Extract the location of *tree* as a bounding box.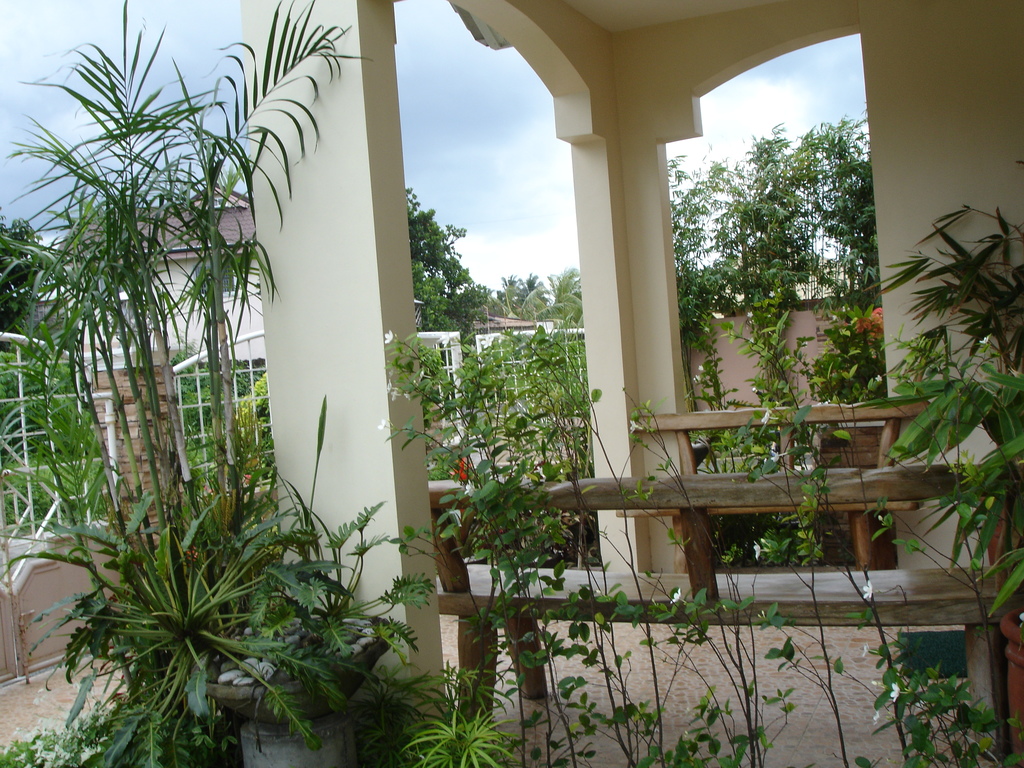
(781,93,882,491).
